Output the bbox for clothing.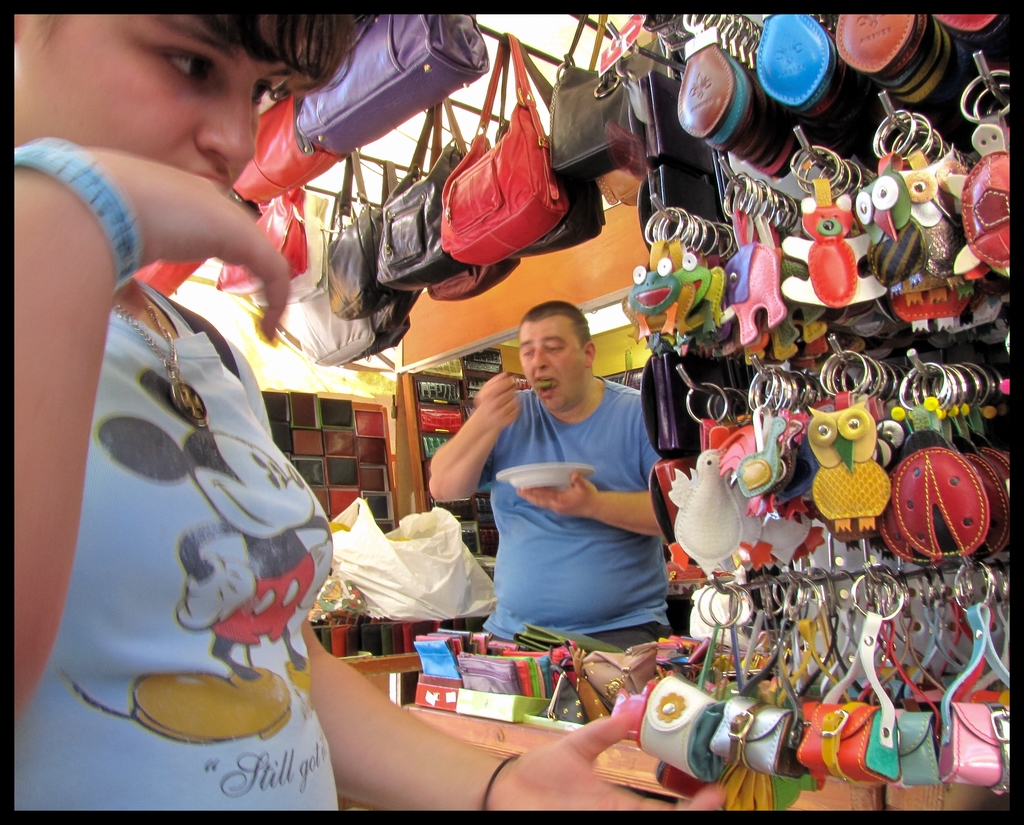
(447, 311, 707, 671).
